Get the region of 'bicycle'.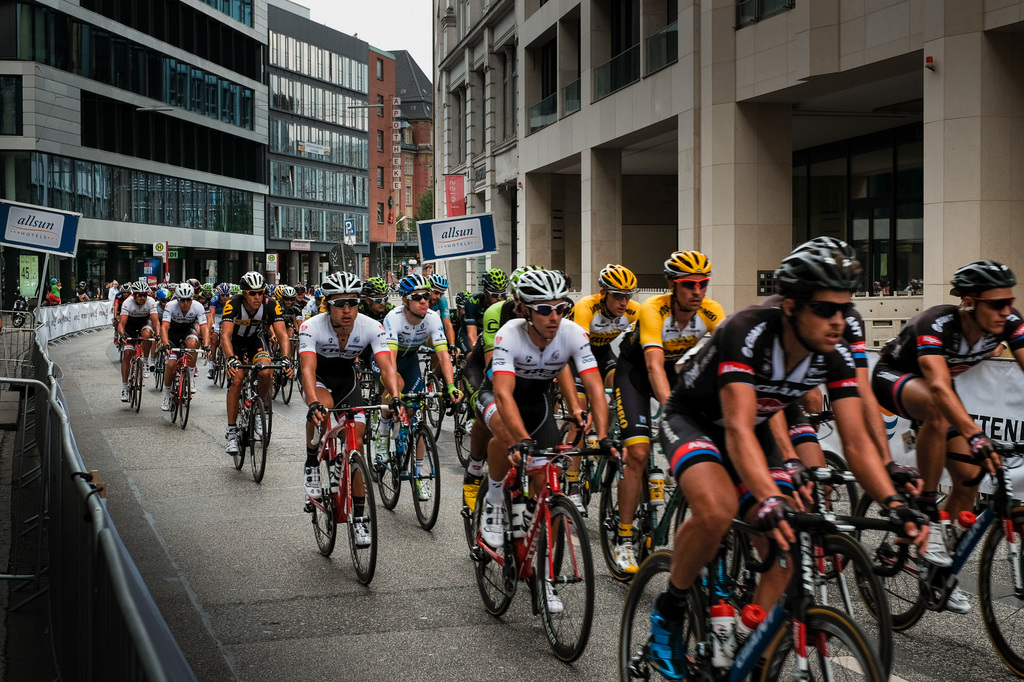
242,361,310,413.
